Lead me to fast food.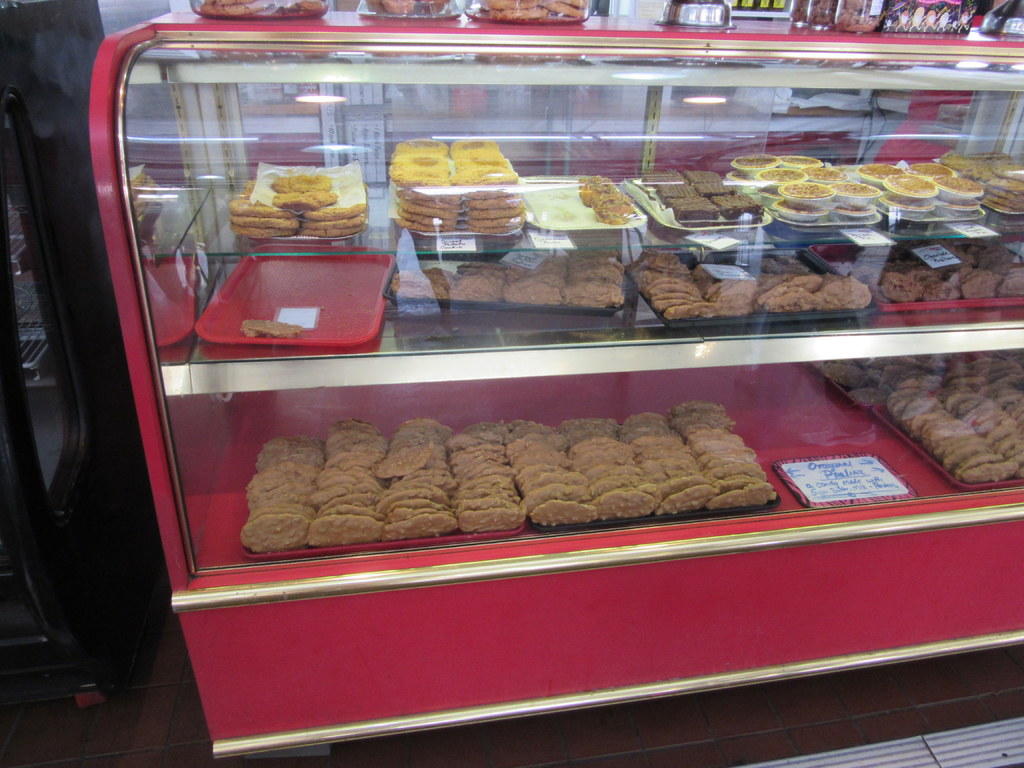
Lead to 240, 316, 298, 339.
